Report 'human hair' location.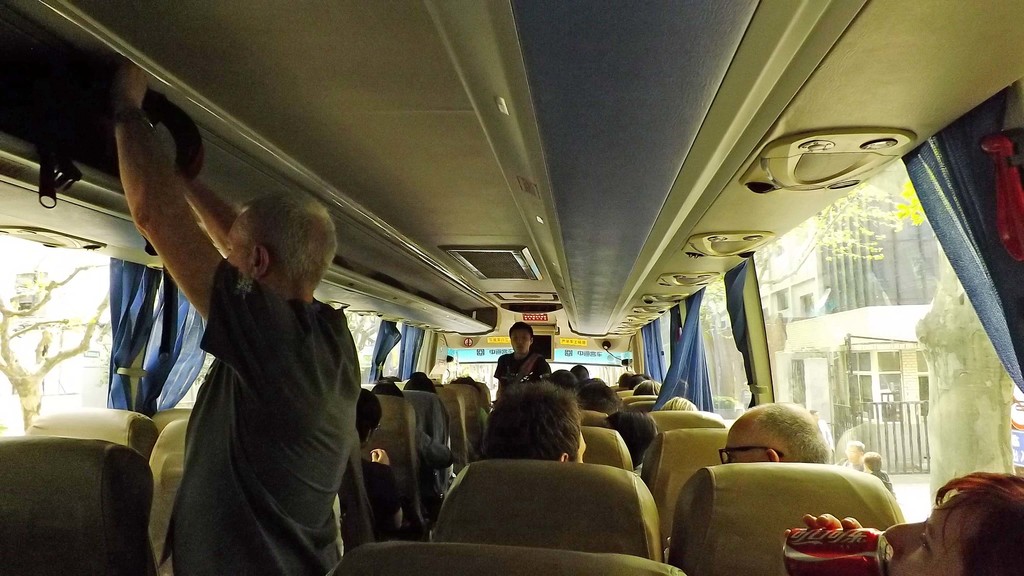
Report: 237, 189, 339, 287.
